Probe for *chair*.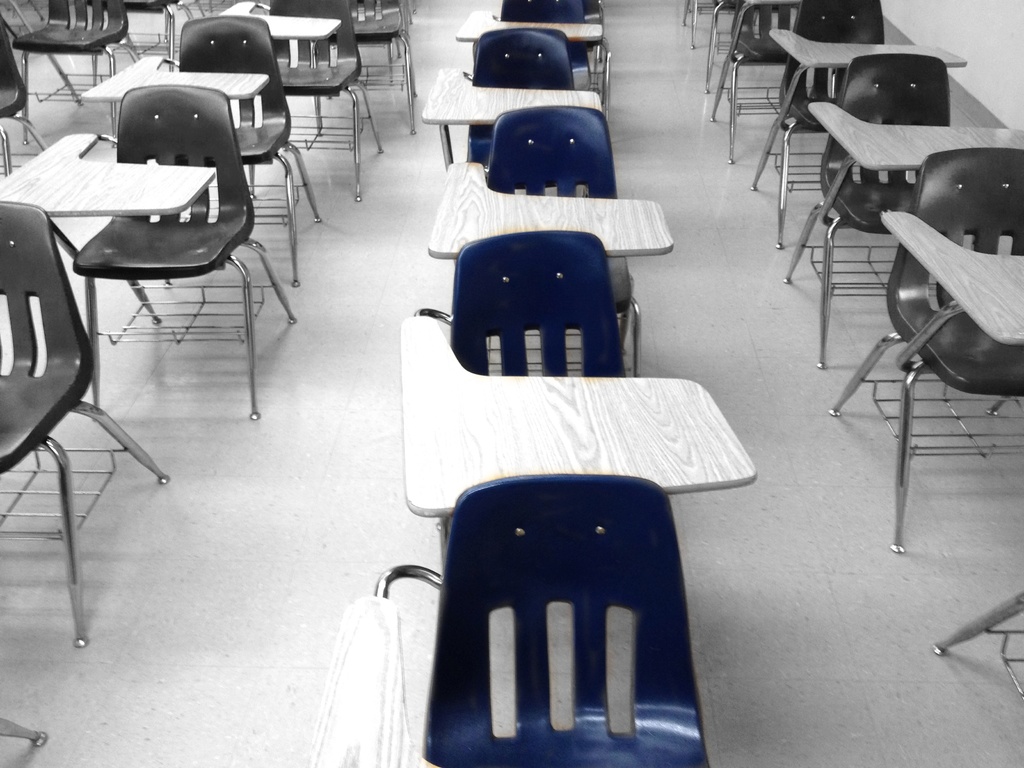
Probe result: BBox(747, 0, 964, 192).
